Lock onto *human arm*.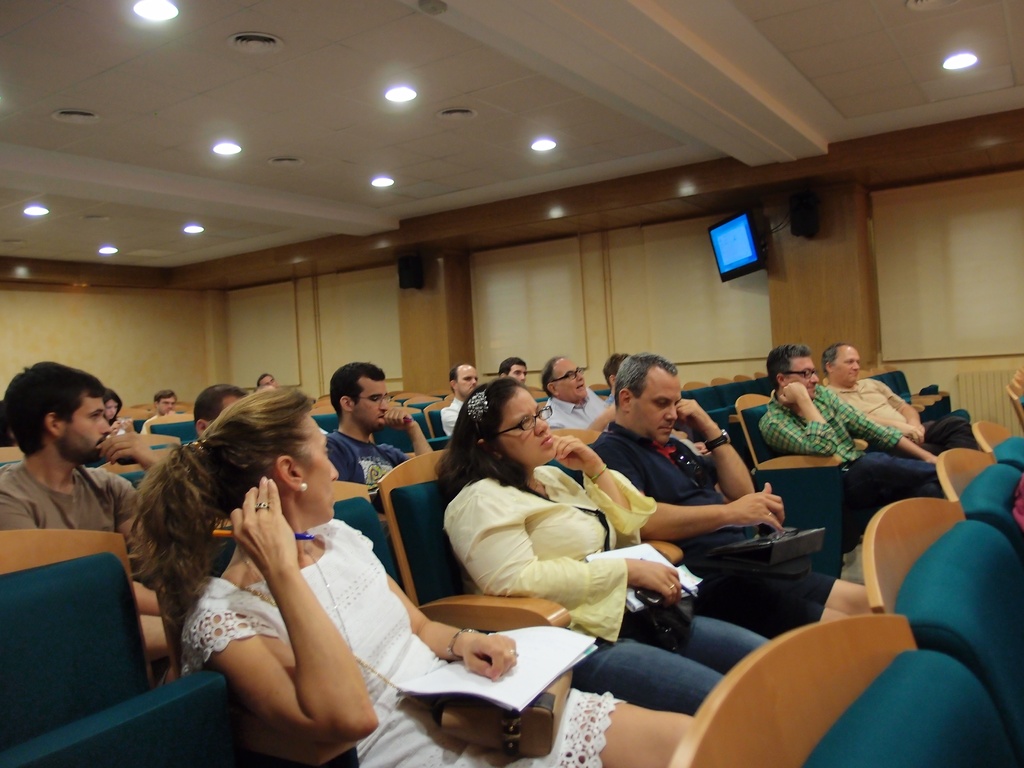
Locked: 868 372 928 440.
